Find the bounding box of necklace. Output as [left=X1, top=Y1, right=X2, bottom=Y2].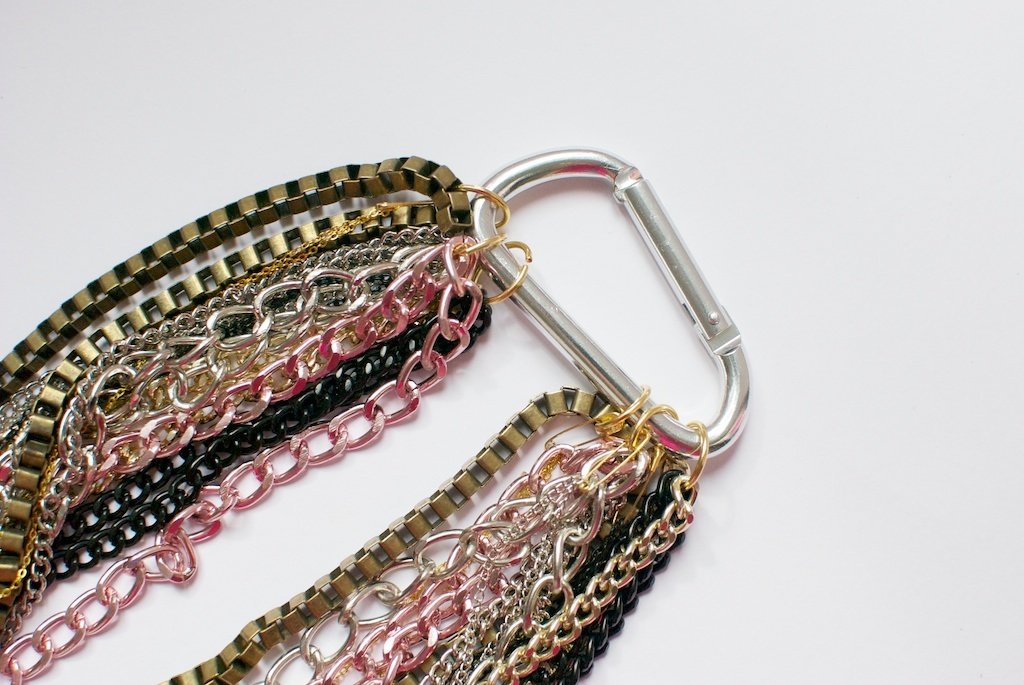
[left=0, top=162, right=470, bottom=590].
